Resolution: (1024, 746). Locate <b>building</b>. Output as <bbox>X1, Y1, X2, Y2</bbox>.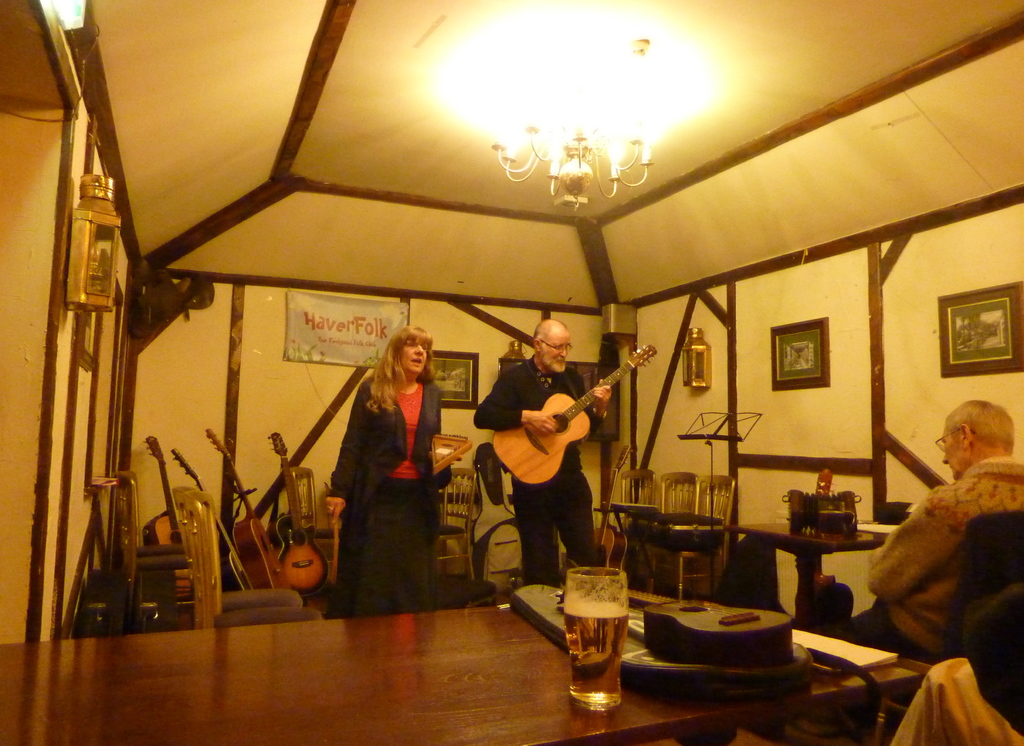
<bbox>0, 0, 1023, 745</bbox>.
